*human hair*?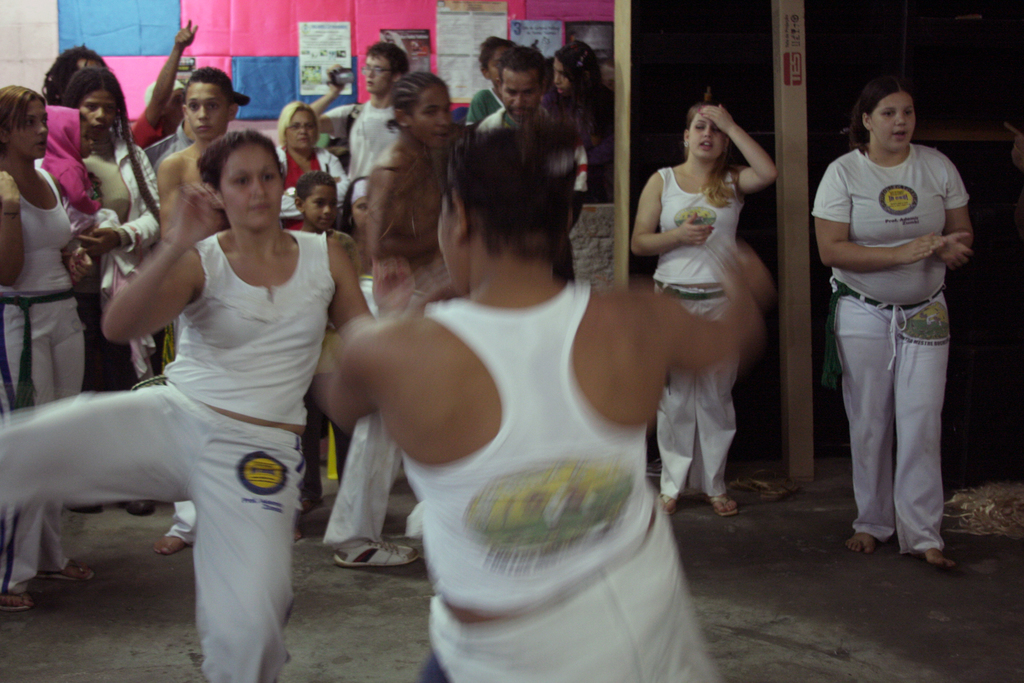
[x1=366, y1=42, x2=413, y2=73]
